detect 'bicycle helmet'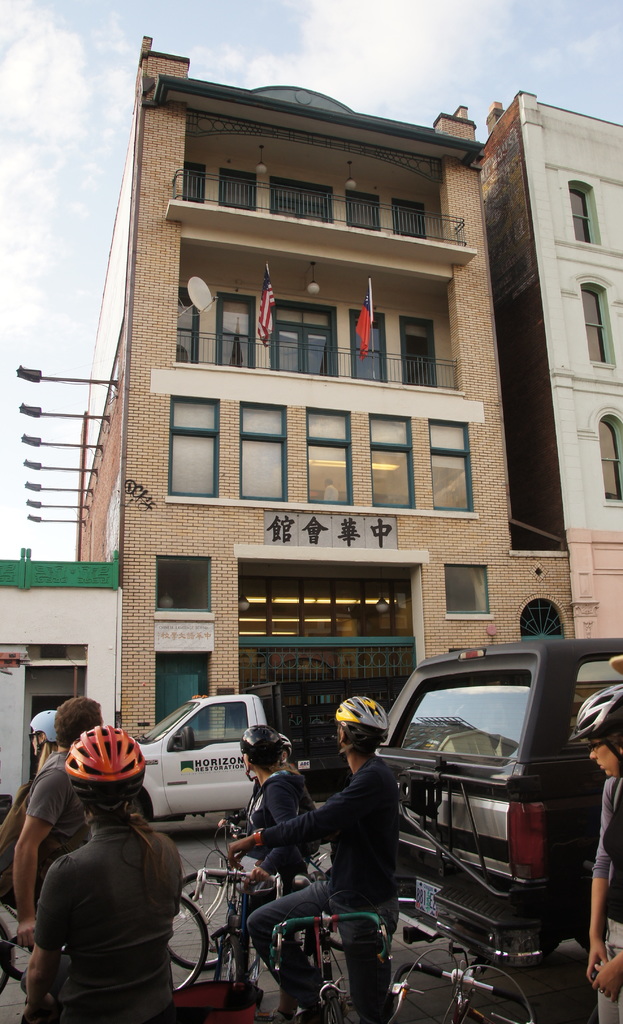
Rect(62, 720, 139, 783)
